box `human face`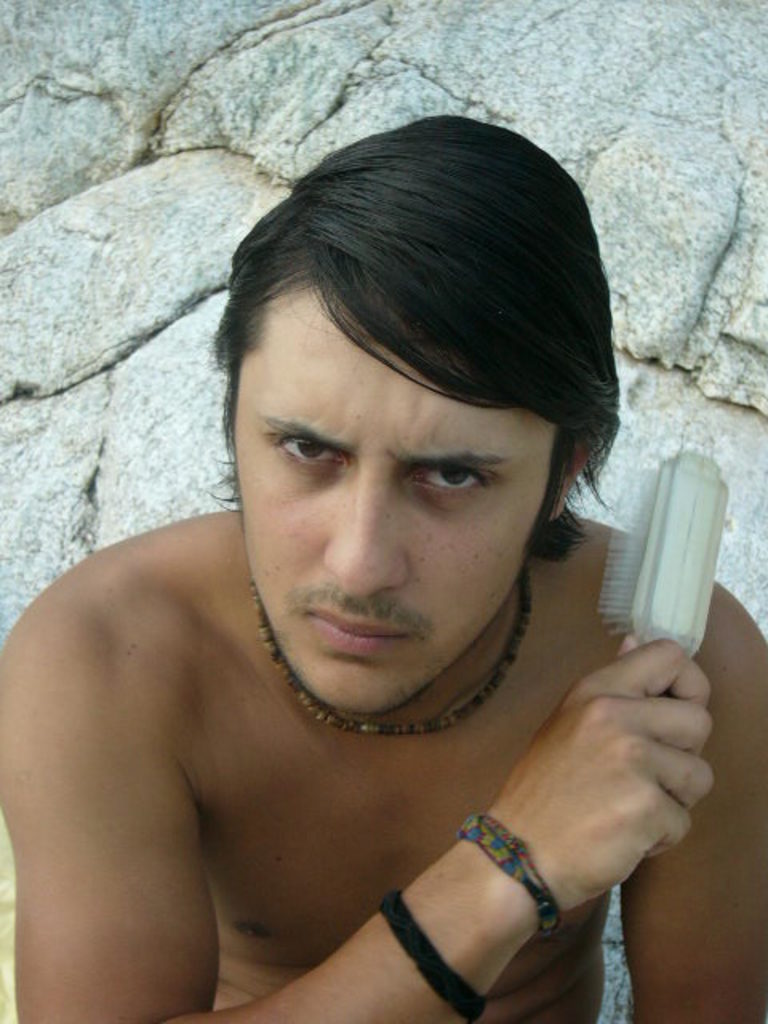
<box>232,282,547,715</box>
